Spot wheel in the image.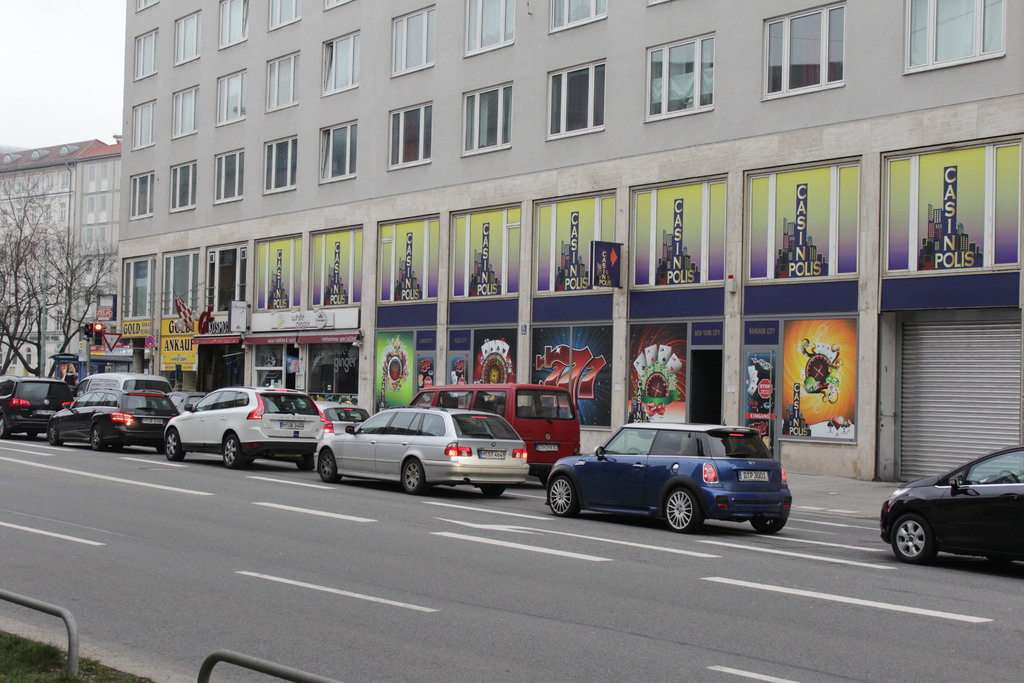
wheel found at box=[986, 557, 1014, 568].
